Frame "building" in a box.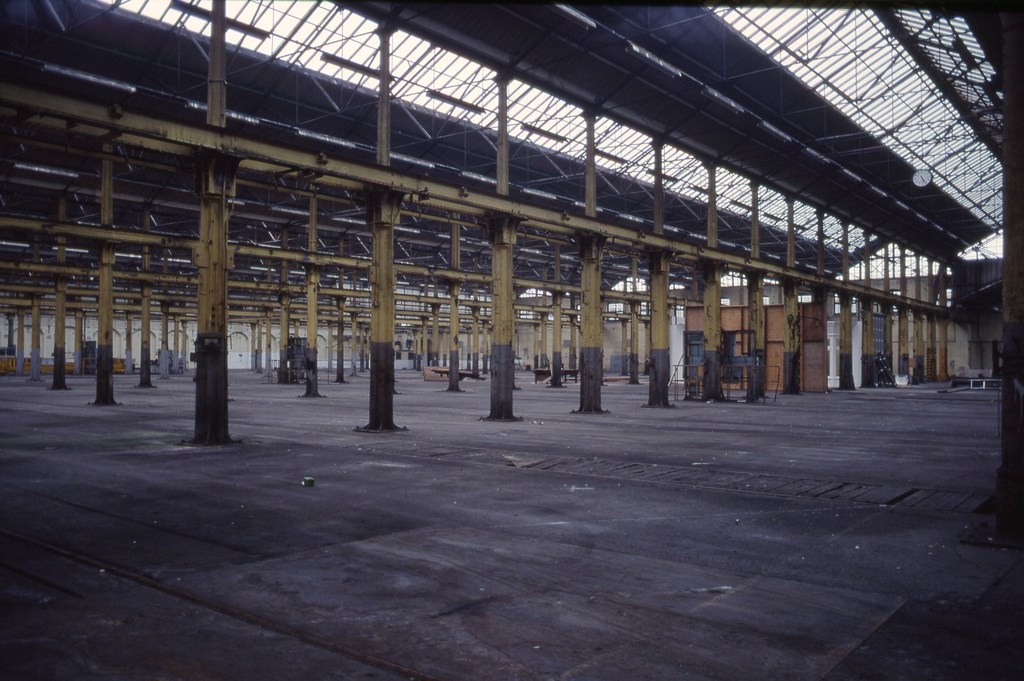
bbox(0, 4, 1016, 680).
